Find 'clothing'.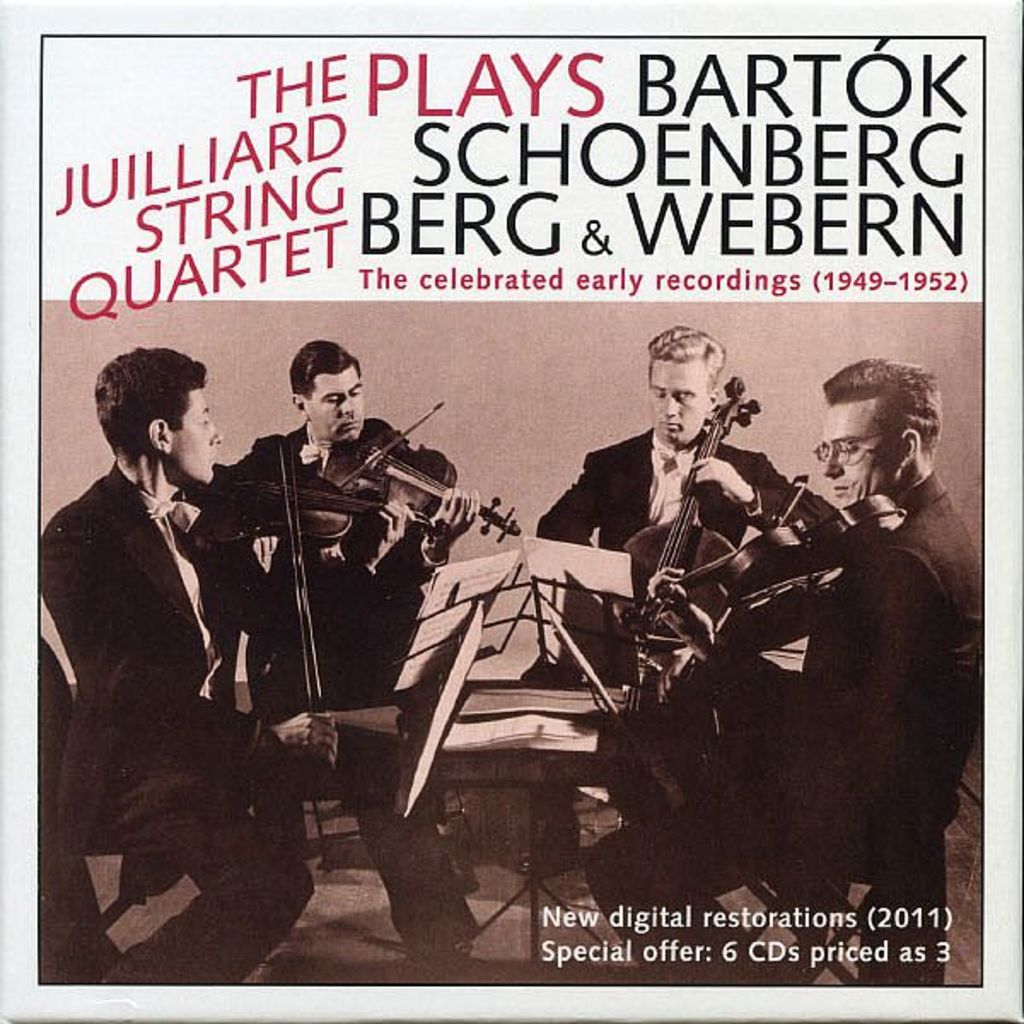
crop(58, 365, 353, 951).
